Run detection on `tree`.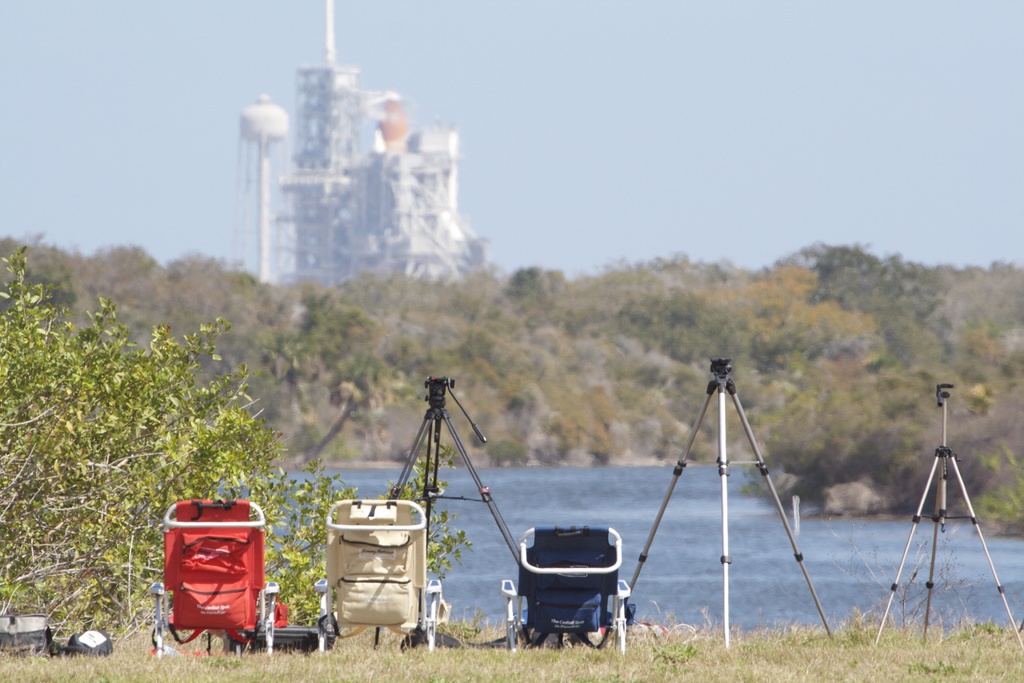
Result: bbox=(0, 244, 472, 655).
